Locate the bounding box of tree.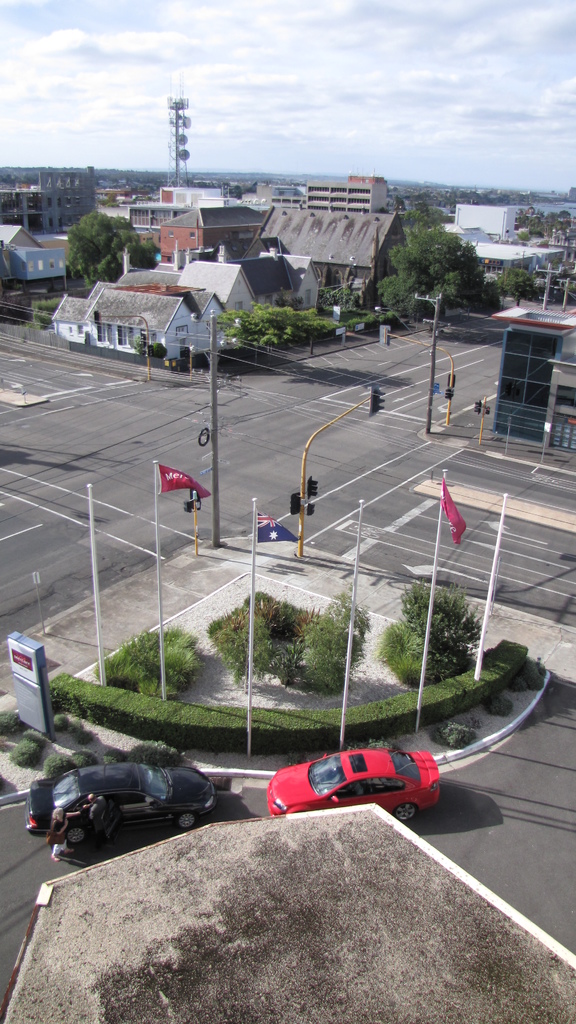
Bounding box: {"x1": 502, "y1": 262, "x2": 532, "y2": 306}.
